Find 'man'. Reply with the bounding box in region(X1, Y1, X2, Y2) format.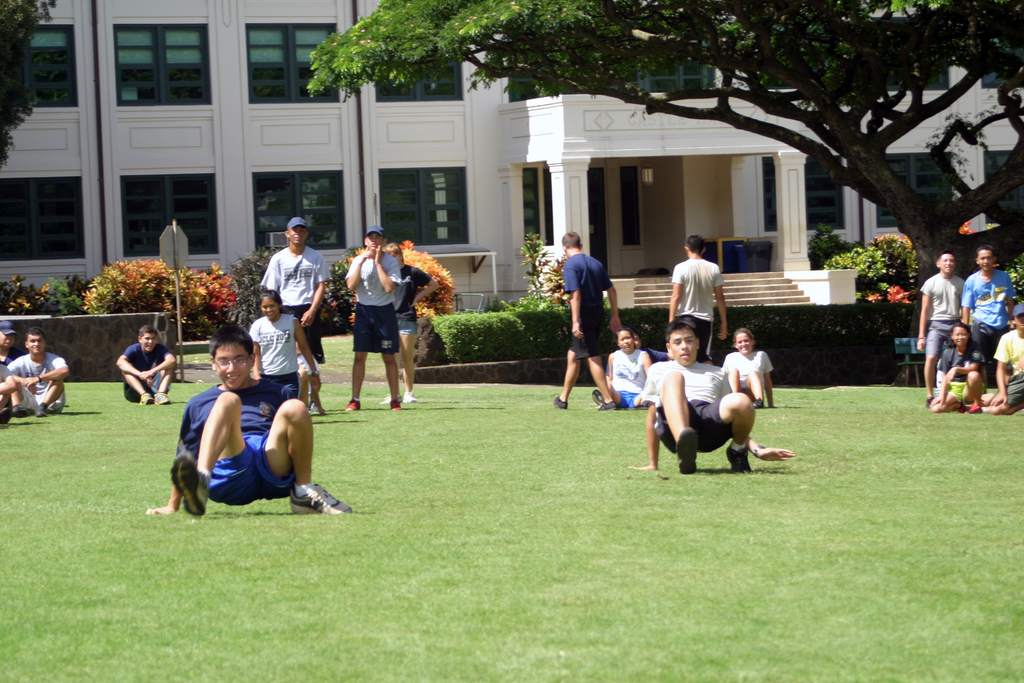
region(962, 244, 1017, 388).
